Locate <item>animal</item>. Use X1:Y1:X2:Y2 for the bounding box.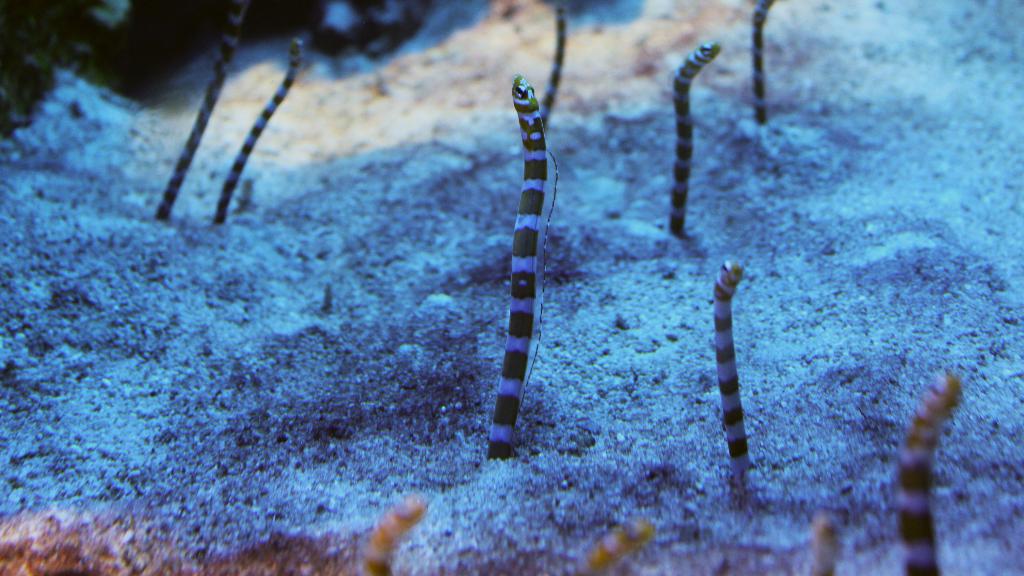
711:261:749:475.
